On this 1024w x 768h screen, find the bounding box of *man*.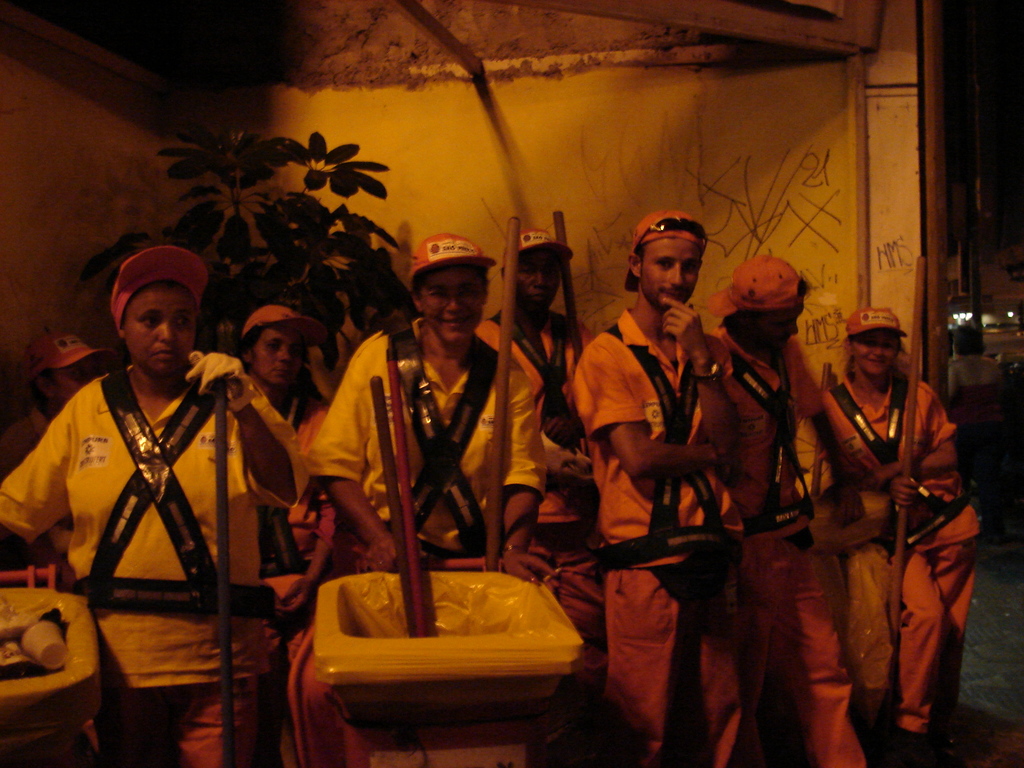
Bounding box: box=[573, 212, 744, 767].
